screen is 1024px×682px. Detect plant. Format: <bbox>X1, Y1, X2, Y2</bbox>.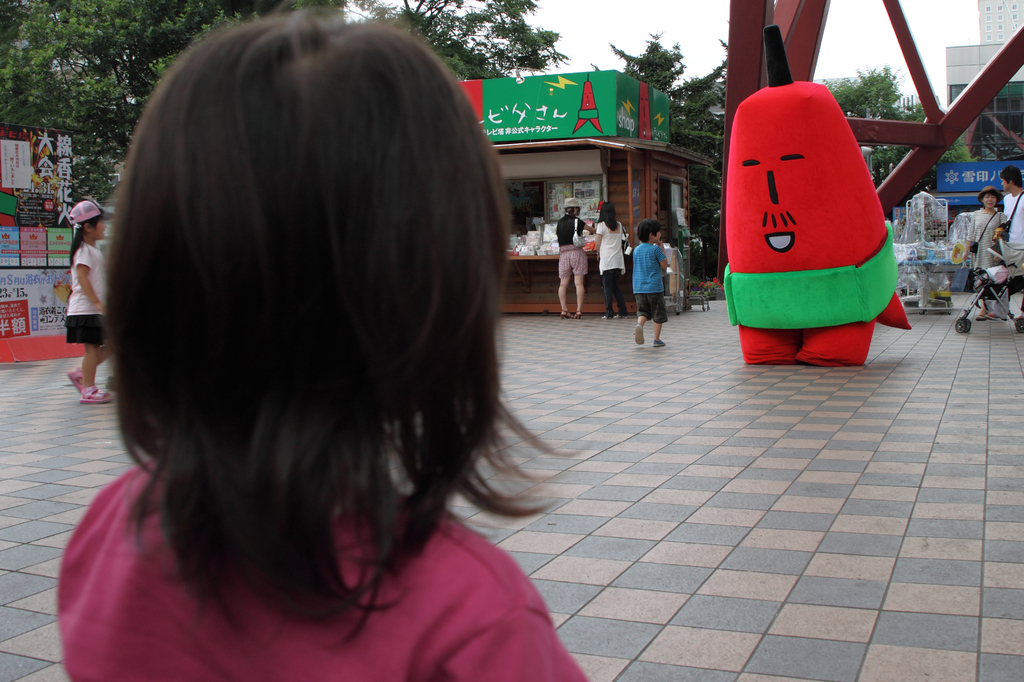
<bbox>692, 194, 746, 312</bbox>.
